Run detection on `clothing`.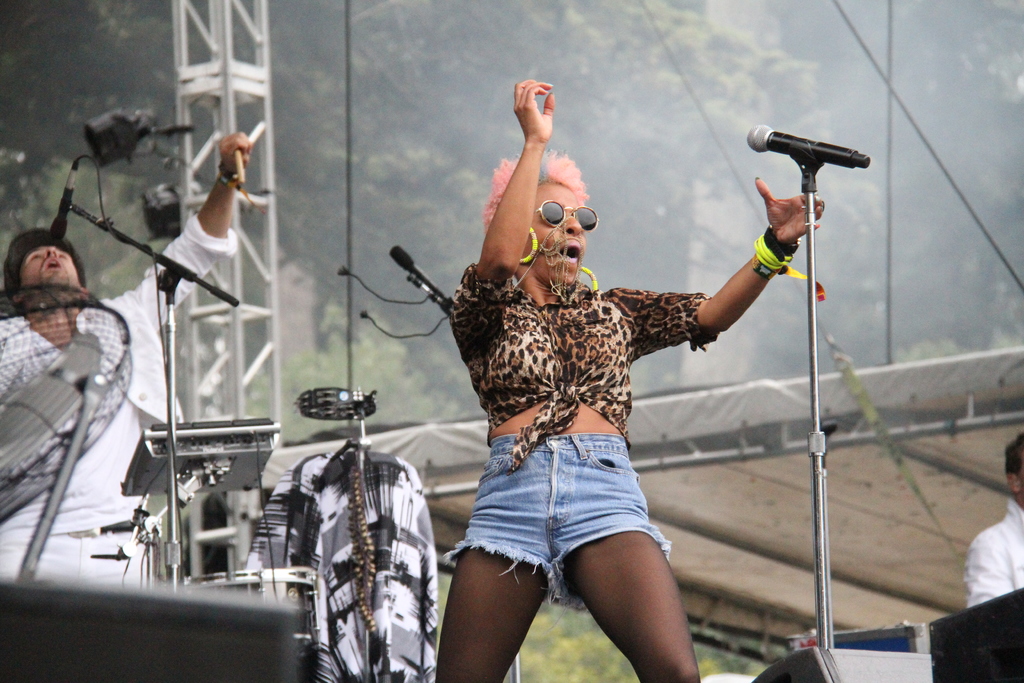
Result: <region>960, 500, 1023, 606</region>.
